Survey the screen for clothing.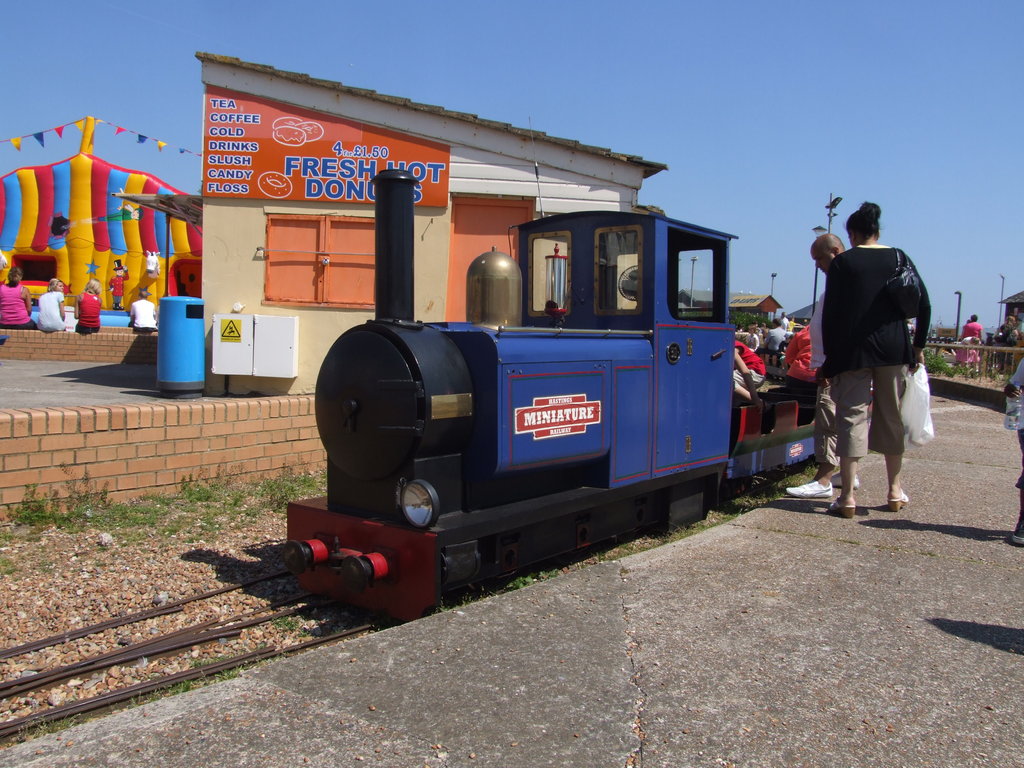
Survey found: pyautogui.locateOnScreen(798, 220, 920, 515).
